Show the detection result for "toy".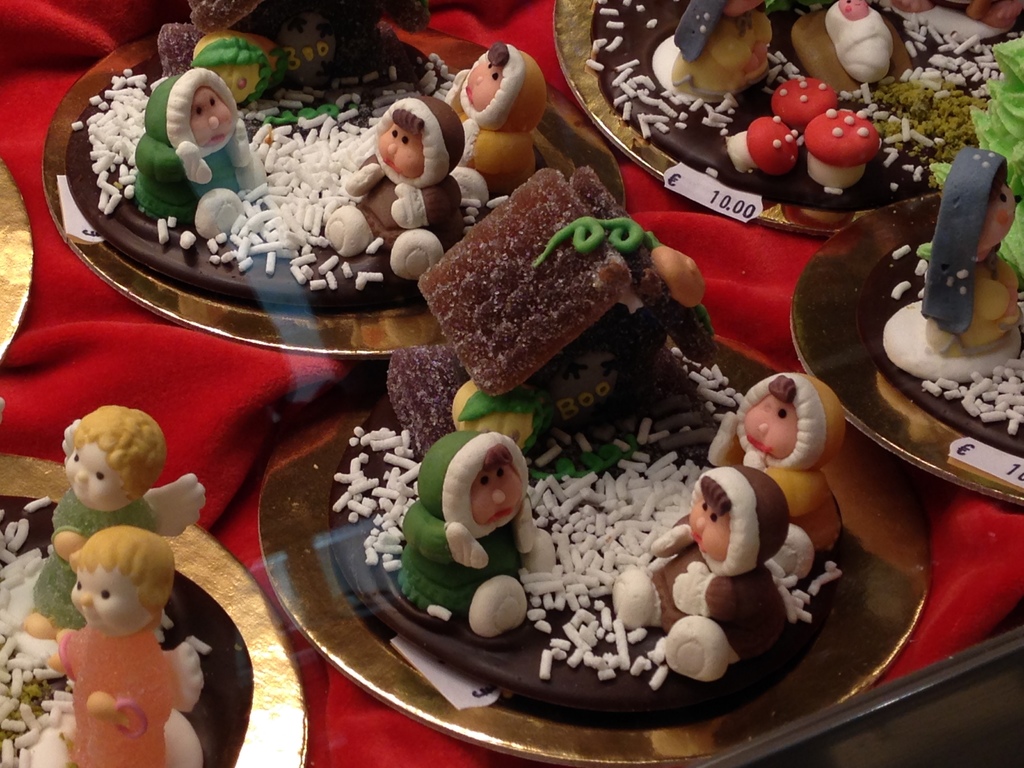
386 420 567 644.
